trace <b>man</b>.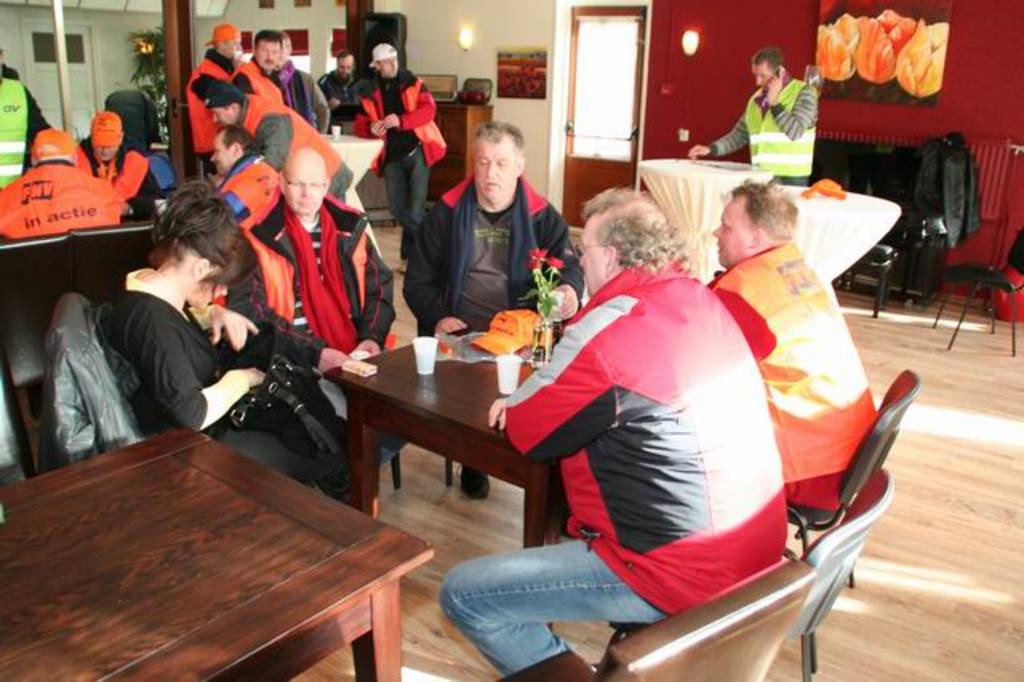
Traced to crop(691, 42, 822, 194).
